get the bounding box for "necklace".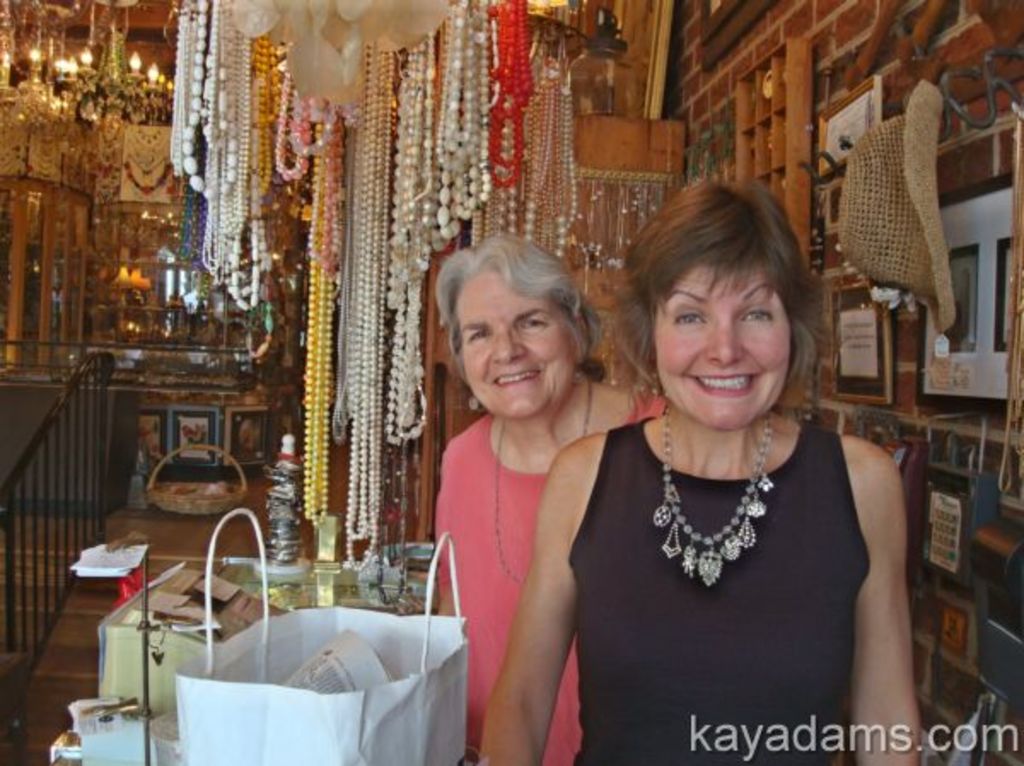
box(655, 404, 777, 585).
